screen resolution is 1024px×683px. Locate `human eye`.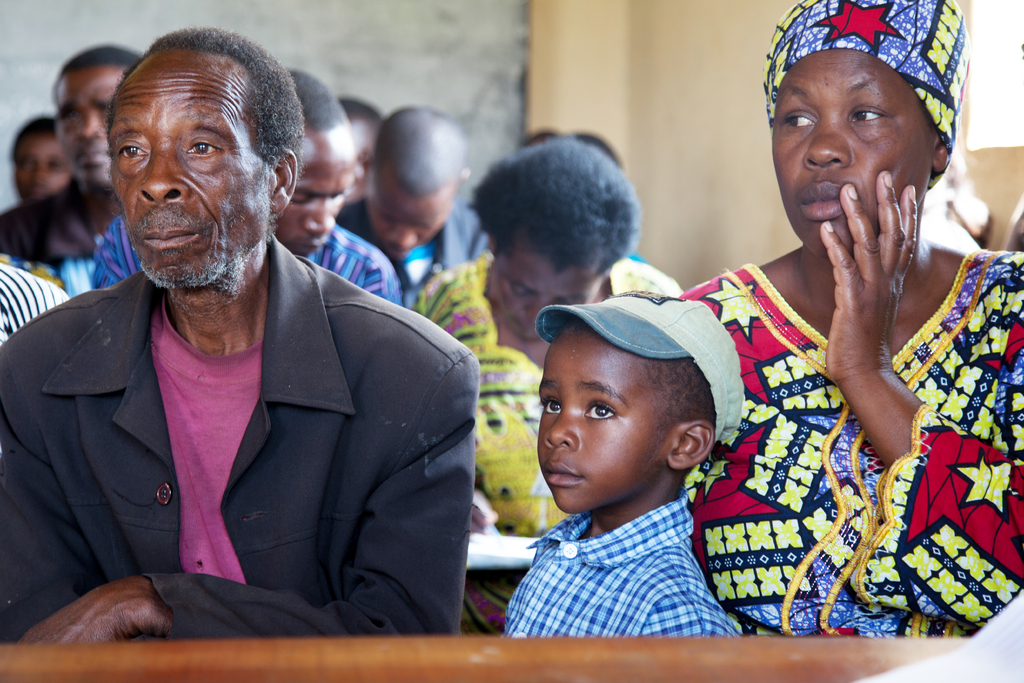
rect(573, 397, 625, 425).
